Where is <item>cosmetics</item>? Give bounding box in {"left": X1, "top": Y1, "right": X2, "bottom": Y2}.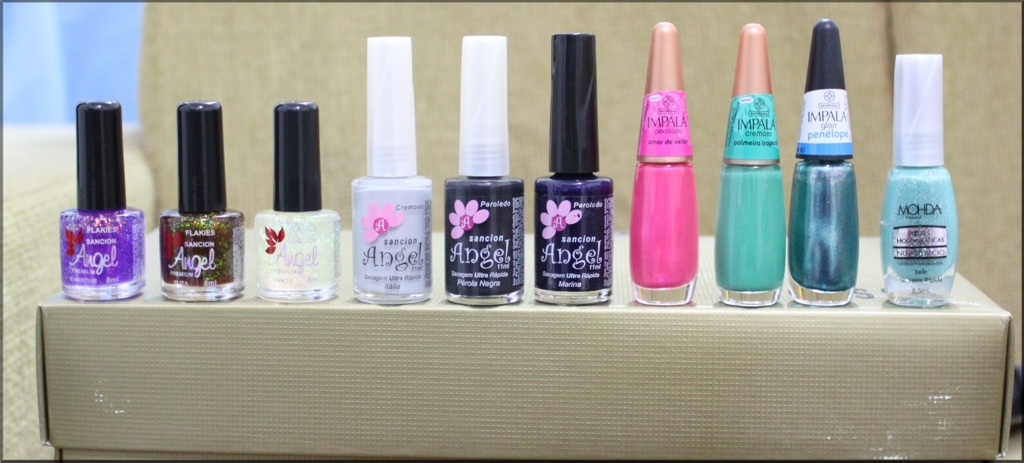
{"left": 253, "top": 101, "right": 339, "bottom": 299}.
